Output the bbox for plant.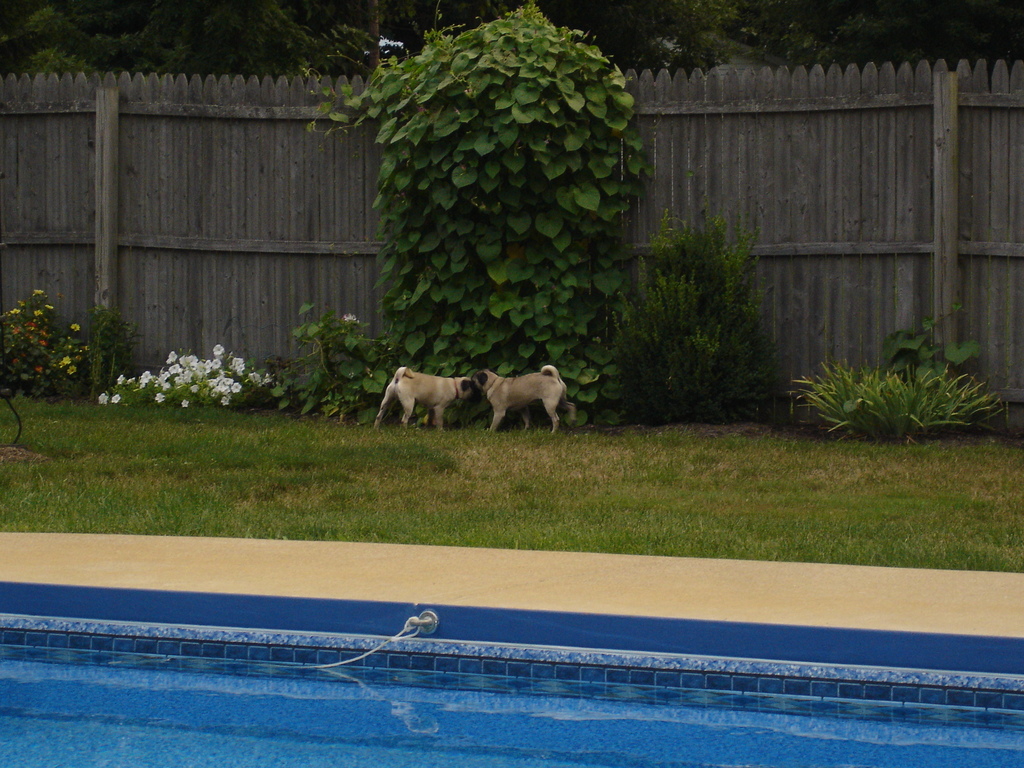
[98,340,279,409].
